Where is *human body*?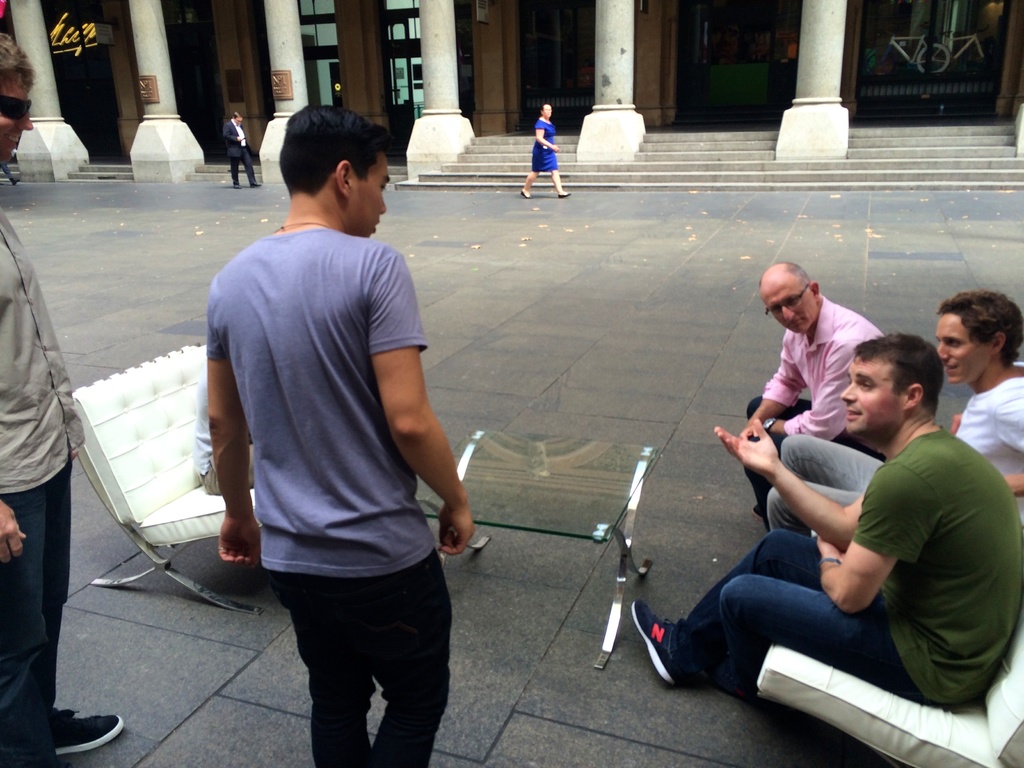
(214,200,474,767).
